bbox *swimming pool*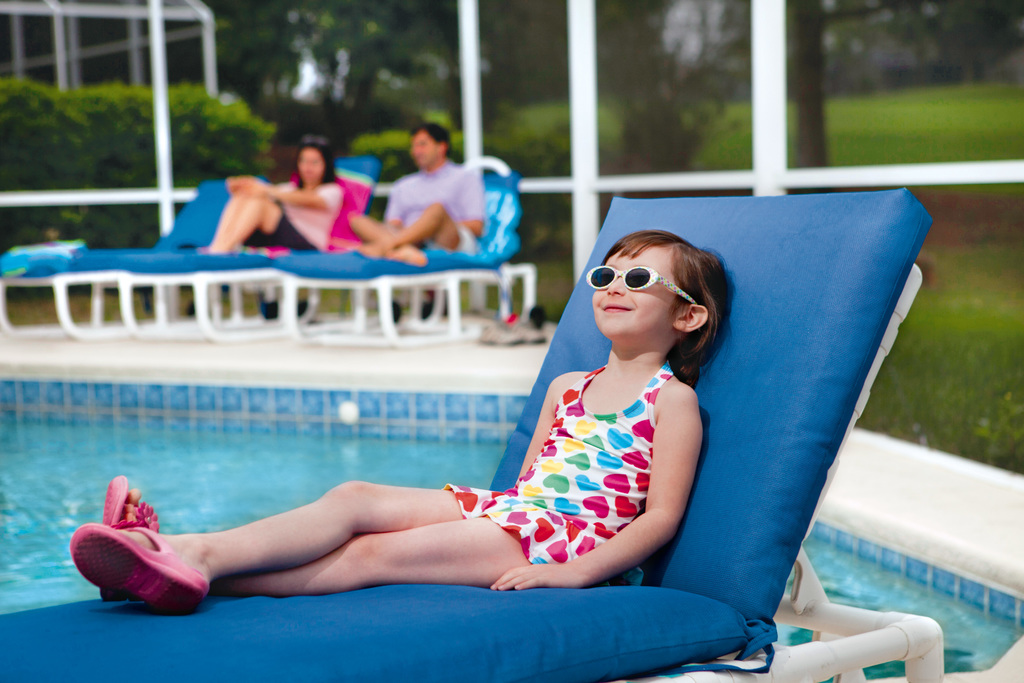
{"x1": 0, "y1": 374, "x2": 1023, "y2": 682}
